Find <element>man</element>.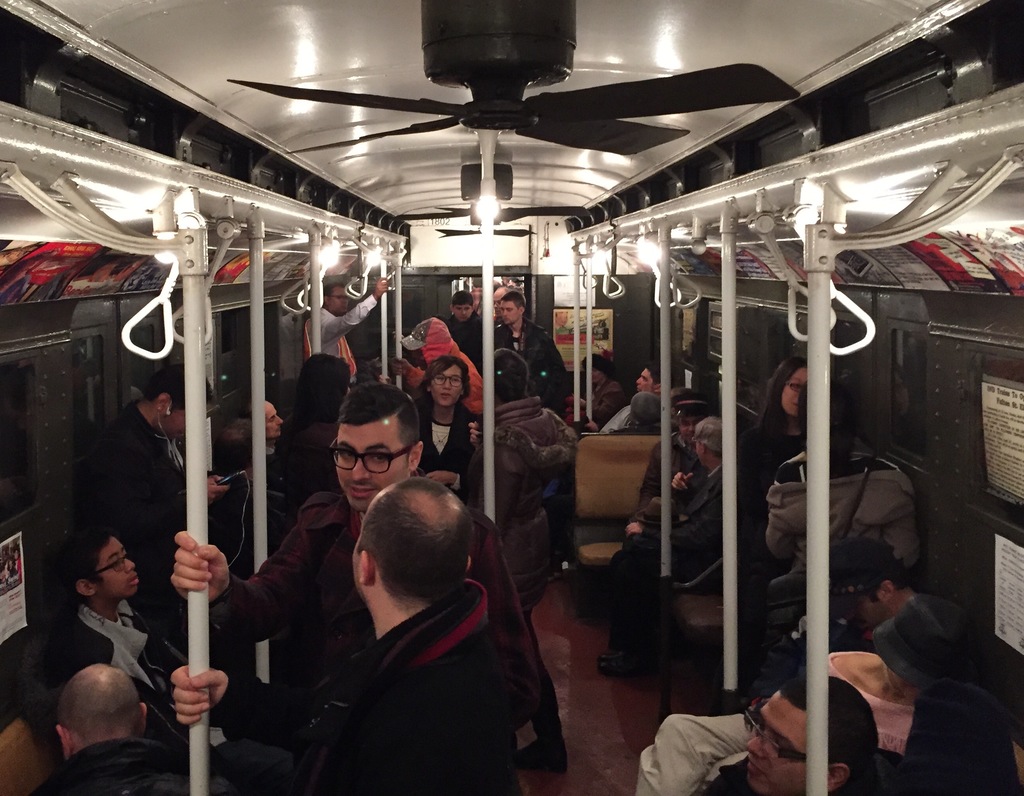
box=[586, 367, 671, 436].
